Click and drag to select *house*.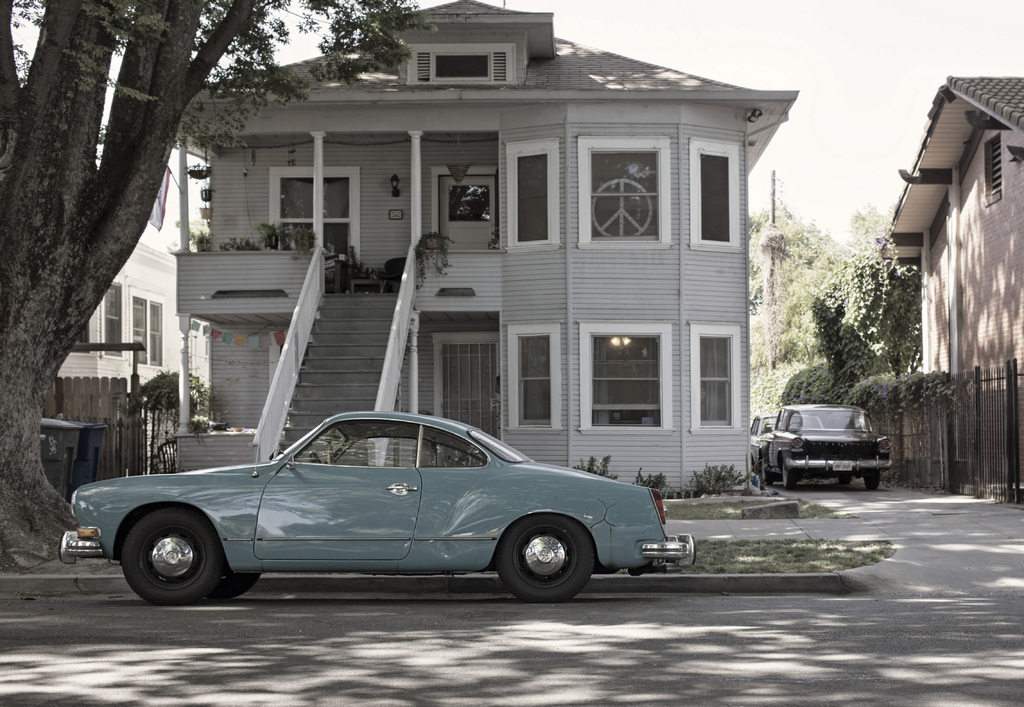
Selection: 163 0 802 492.
